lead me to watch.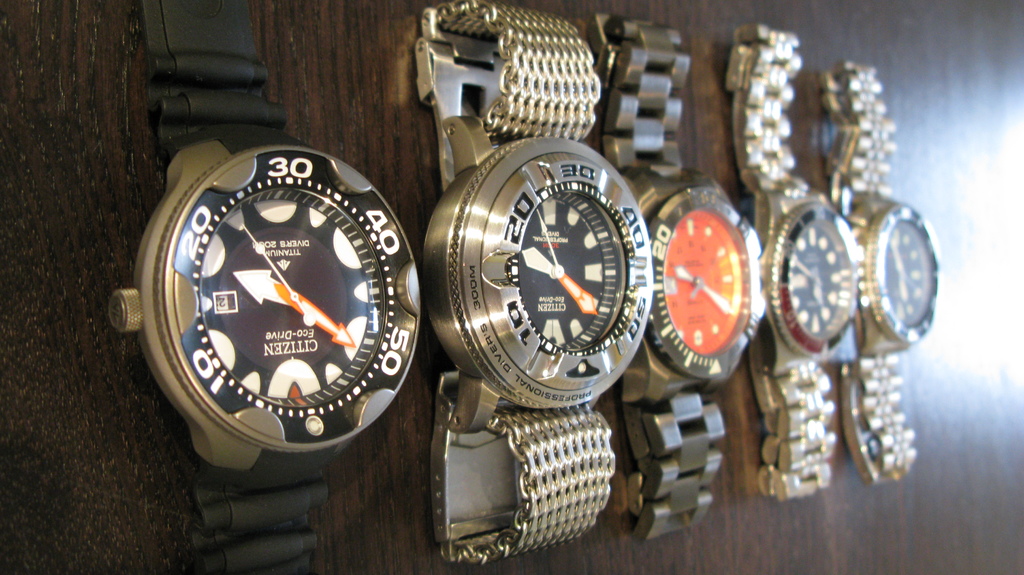
Lead to x1=101, y1=3, x2=417, y2=574.
